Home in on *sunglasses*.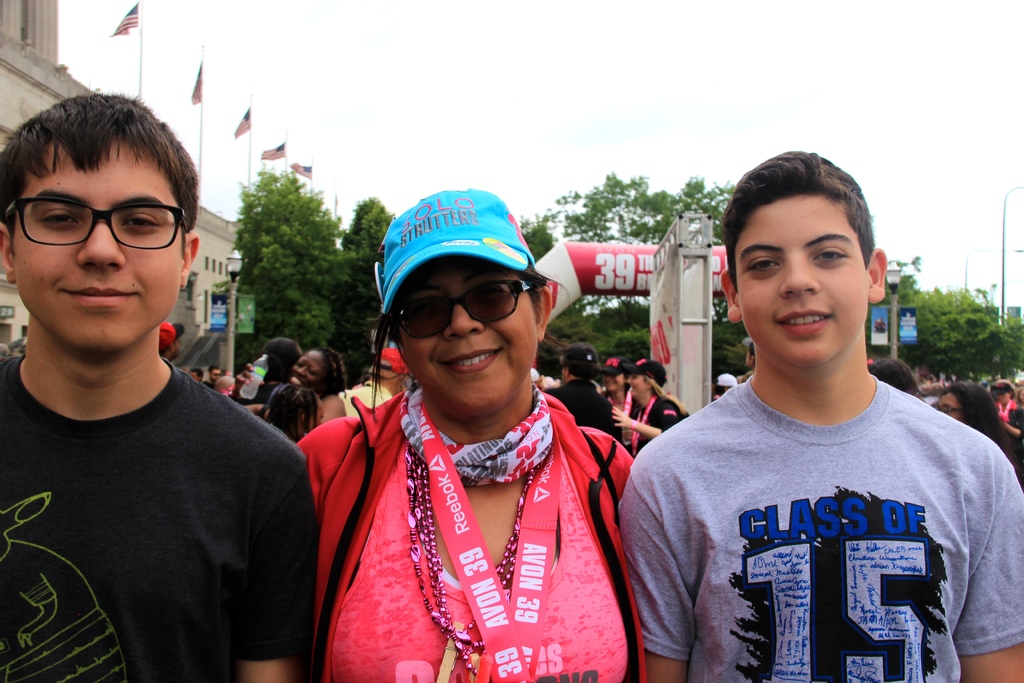
Homed in at (left=388, top=278, right=532, bottom=344).
